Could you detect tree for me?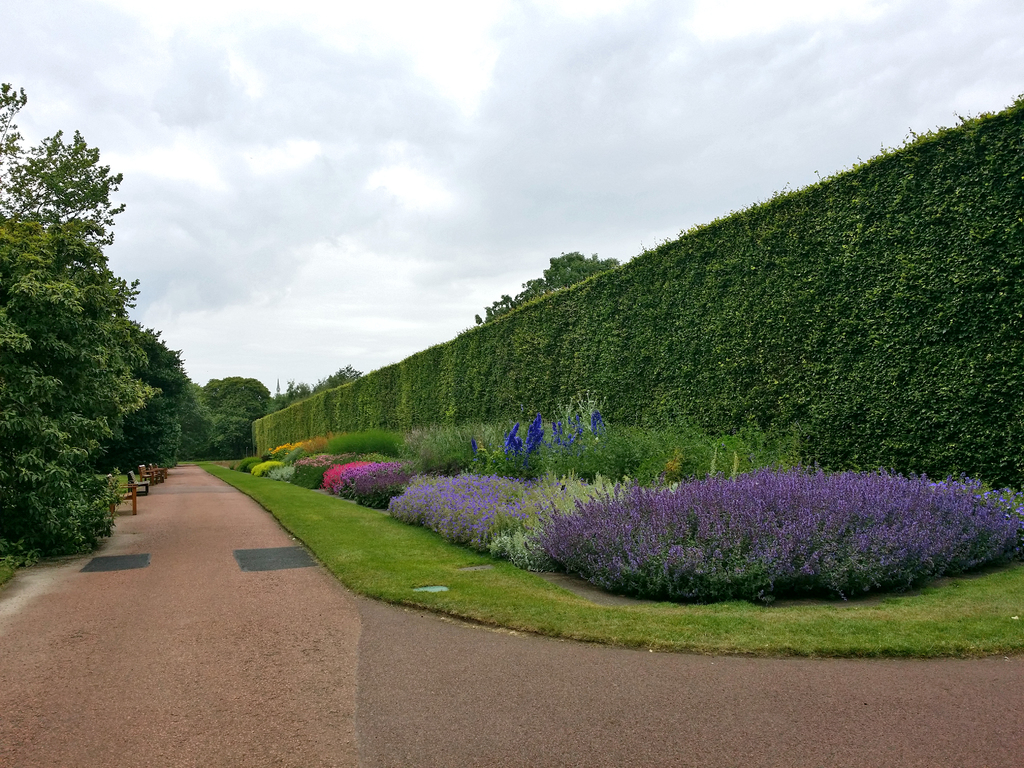
Detection result: {"x1": 0, "y1": 77, "x2": 165, "y2": 580}.
